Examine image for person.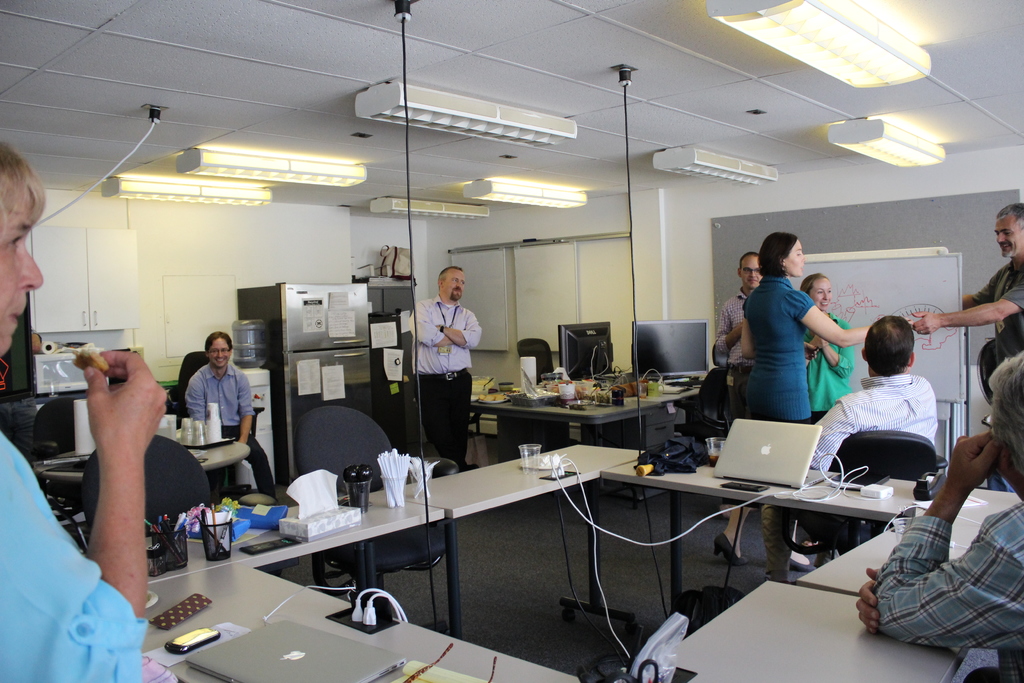
Examination result: select_region(746, 225, 874, 424).
